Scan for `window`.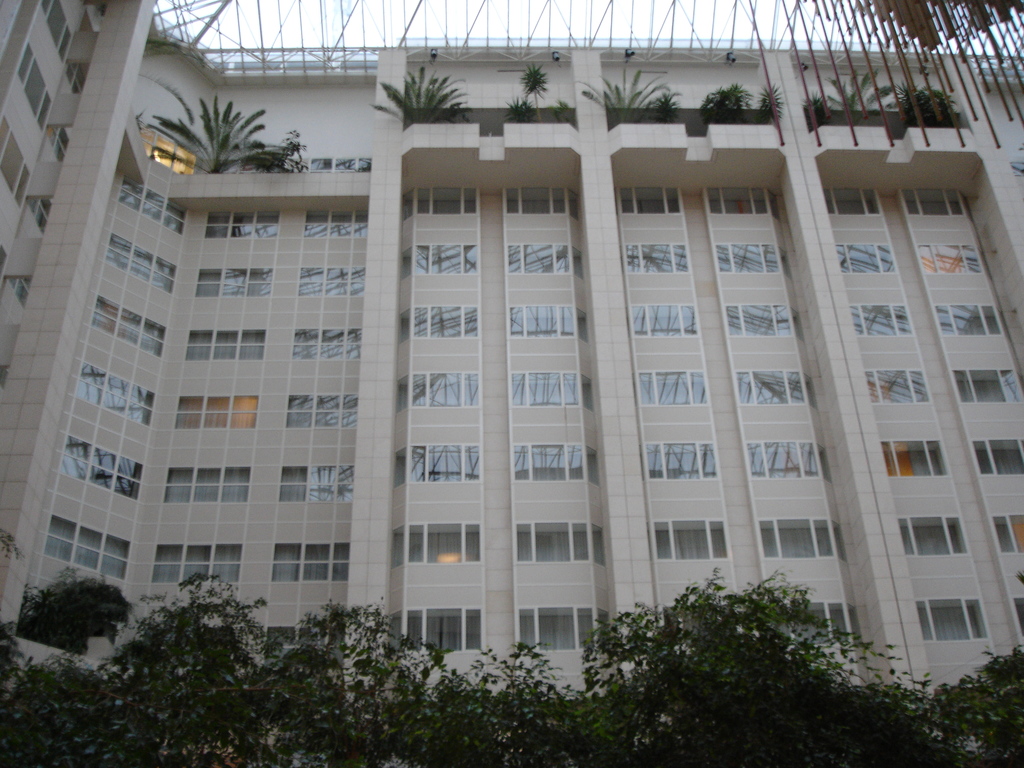
Scan result: {"x1": 390, "y1": 608, "x2": 488, "y2": 655}.
